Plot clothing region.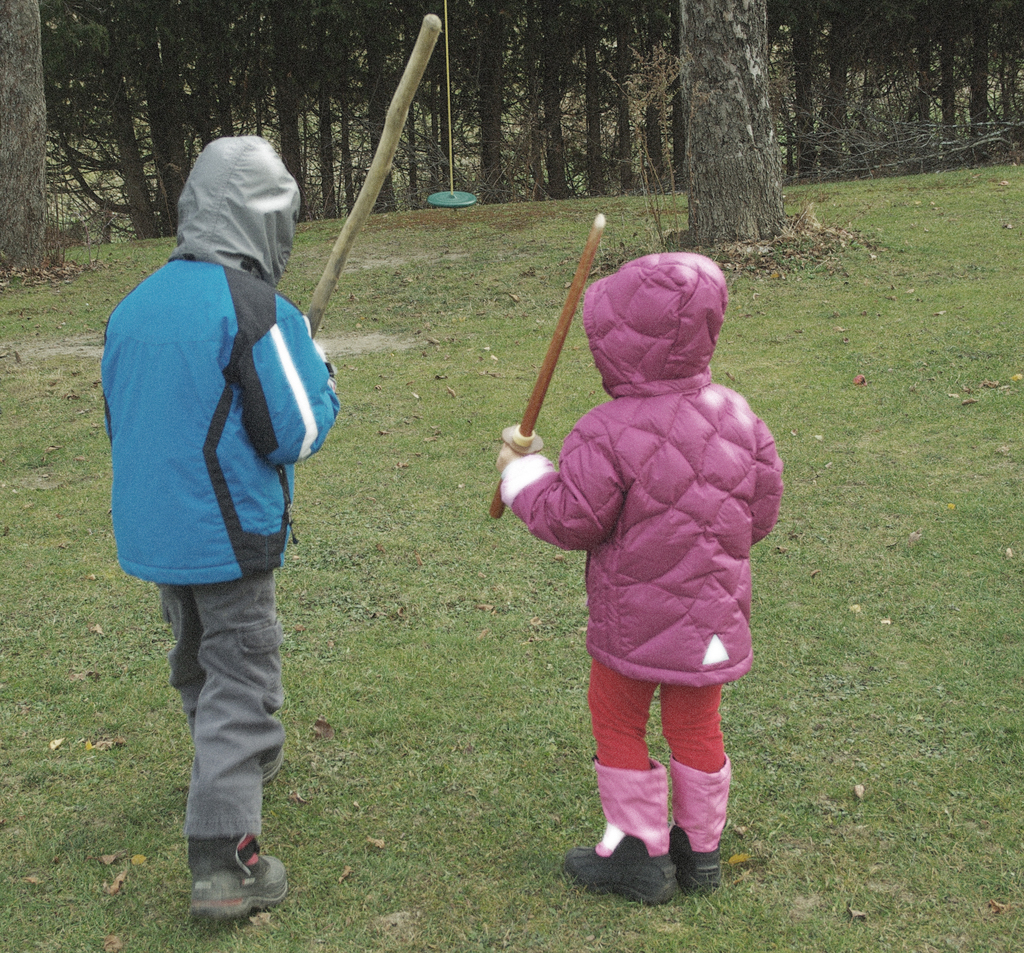
Plotted at BBox(512, 362, 806, 827).
